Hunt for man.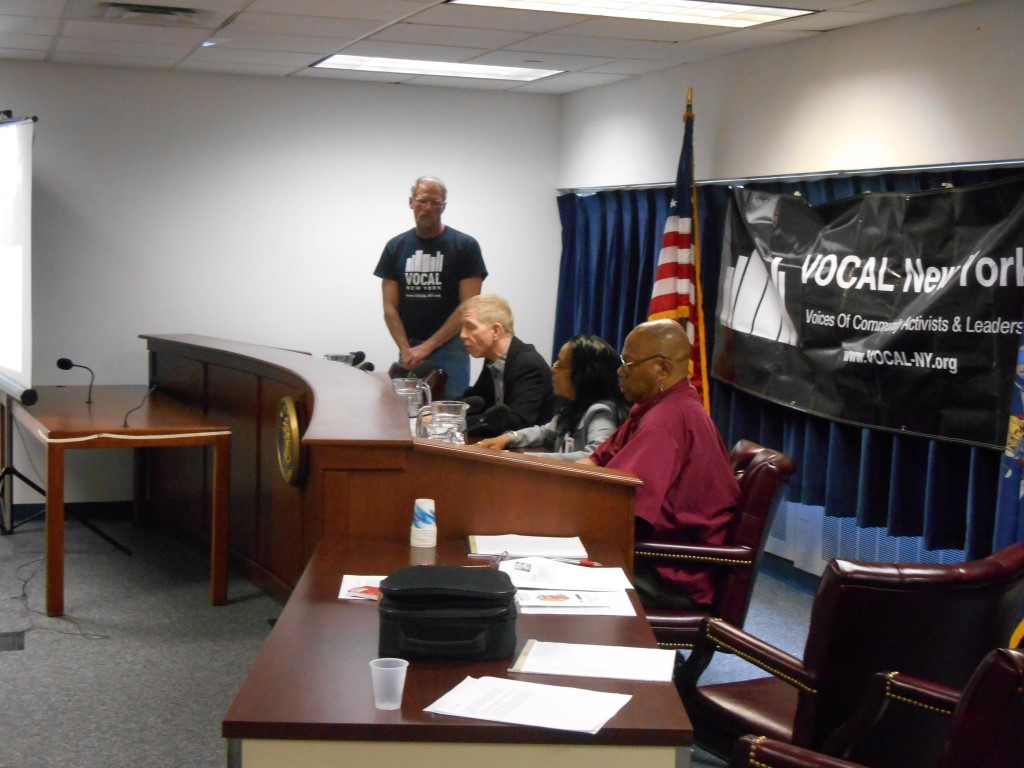
Hunted down at 358:177:492:387.
